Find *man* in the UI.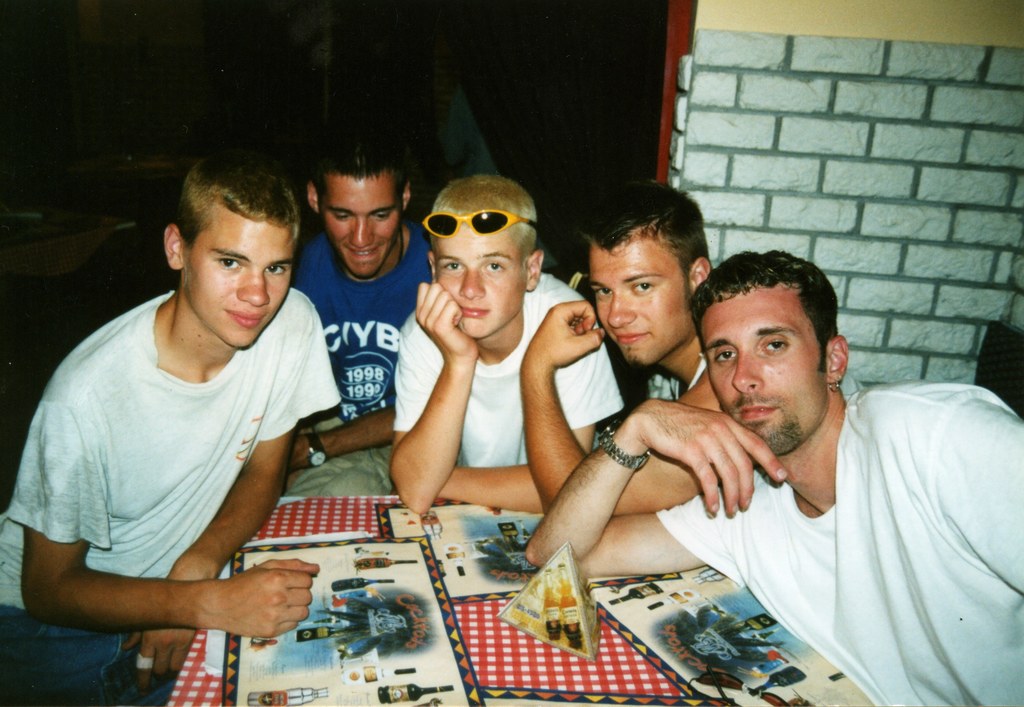
UI element at <region>289, 117, 430, 498</region>.
